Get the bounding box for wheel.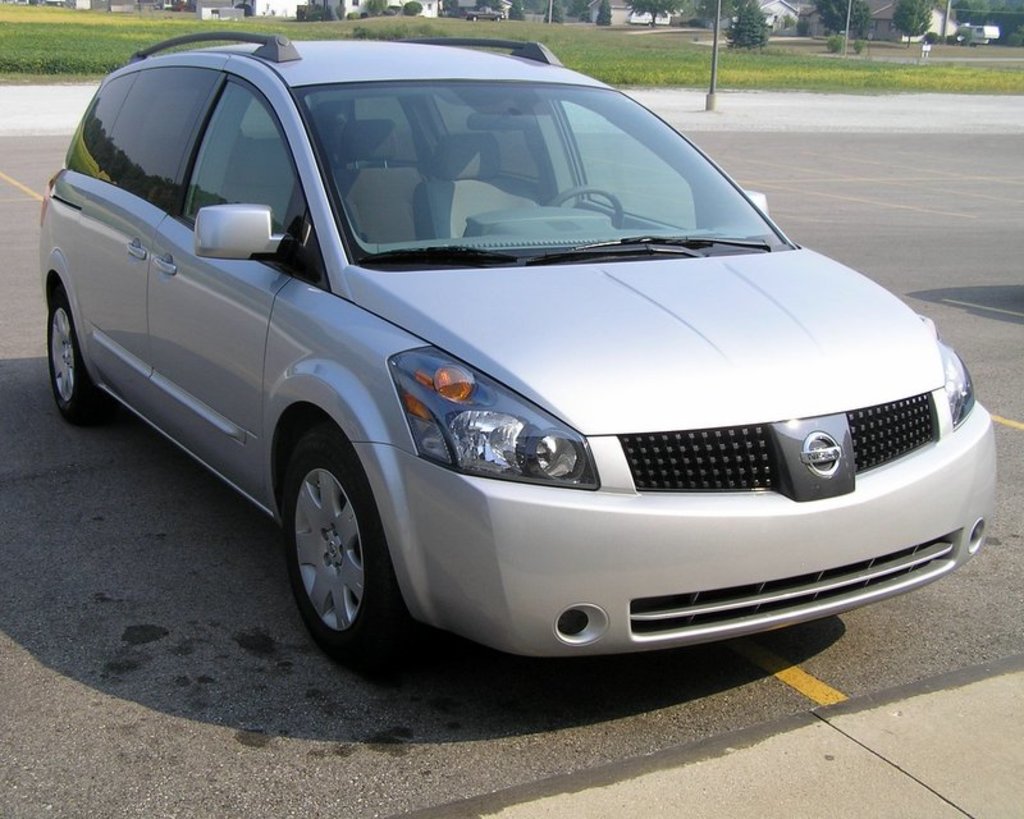
region(535, 186, 622, 233).
